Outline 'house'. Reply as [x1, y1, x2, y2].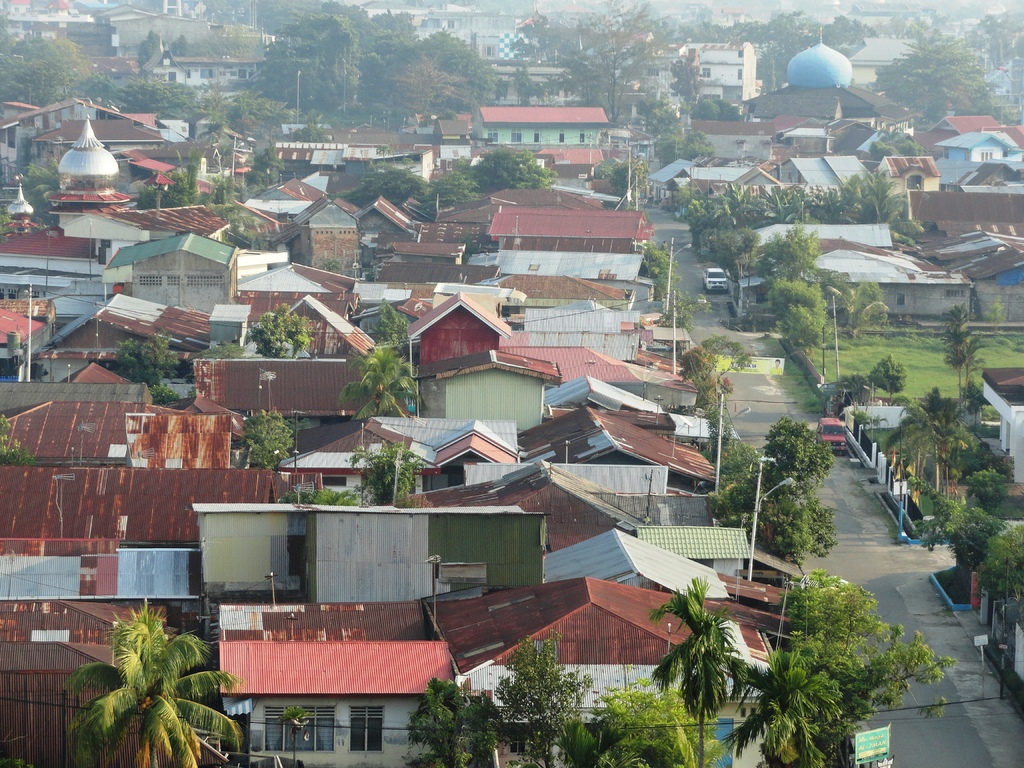
[504, 398, 728, 501].
